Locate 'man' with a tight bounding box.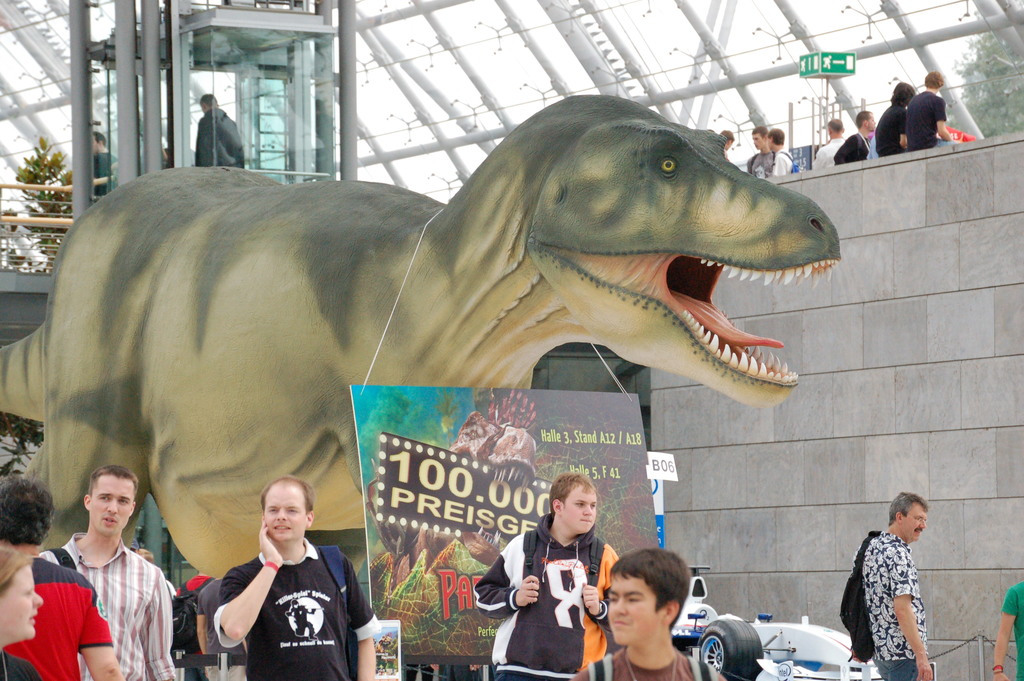
detection(812, 117, 845, 168).
